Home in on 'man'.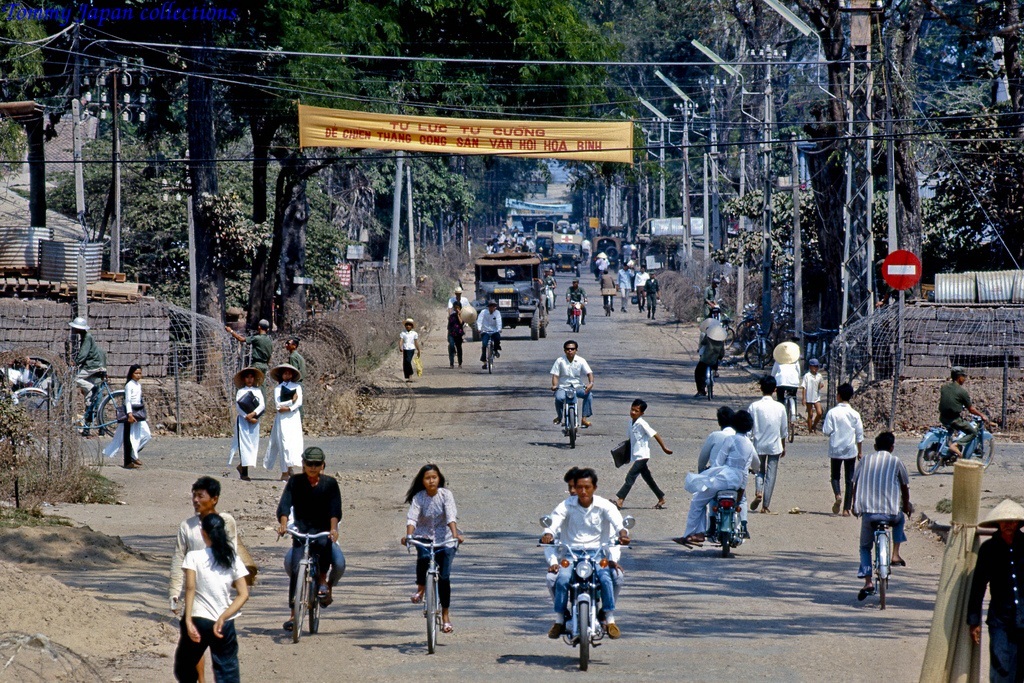
Homed in at box(820, 384, 862, 517).
